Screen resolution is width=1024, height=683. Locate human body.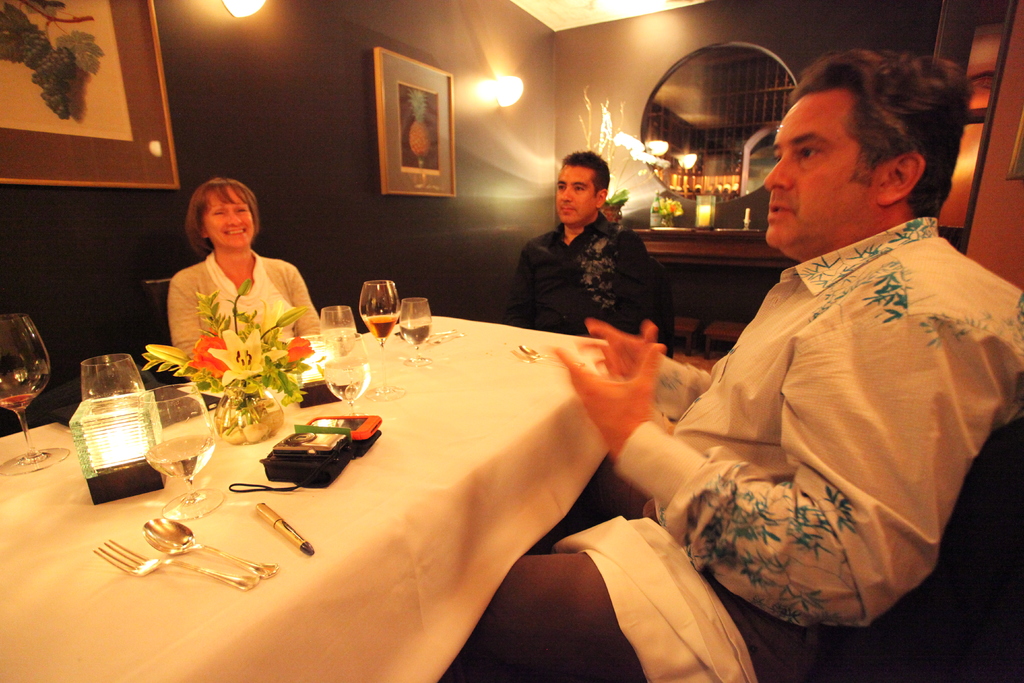
(x1=163, y1=245, x2=317, y2=372).
